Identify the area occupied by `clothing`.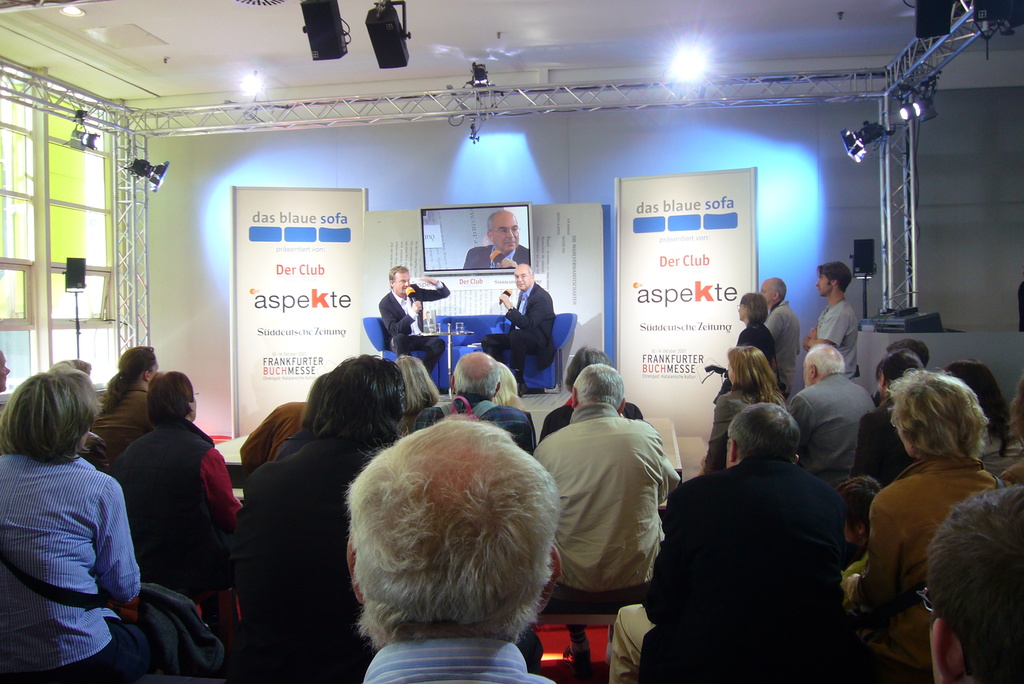
Area: bbox(392, 339, 436, 371).
